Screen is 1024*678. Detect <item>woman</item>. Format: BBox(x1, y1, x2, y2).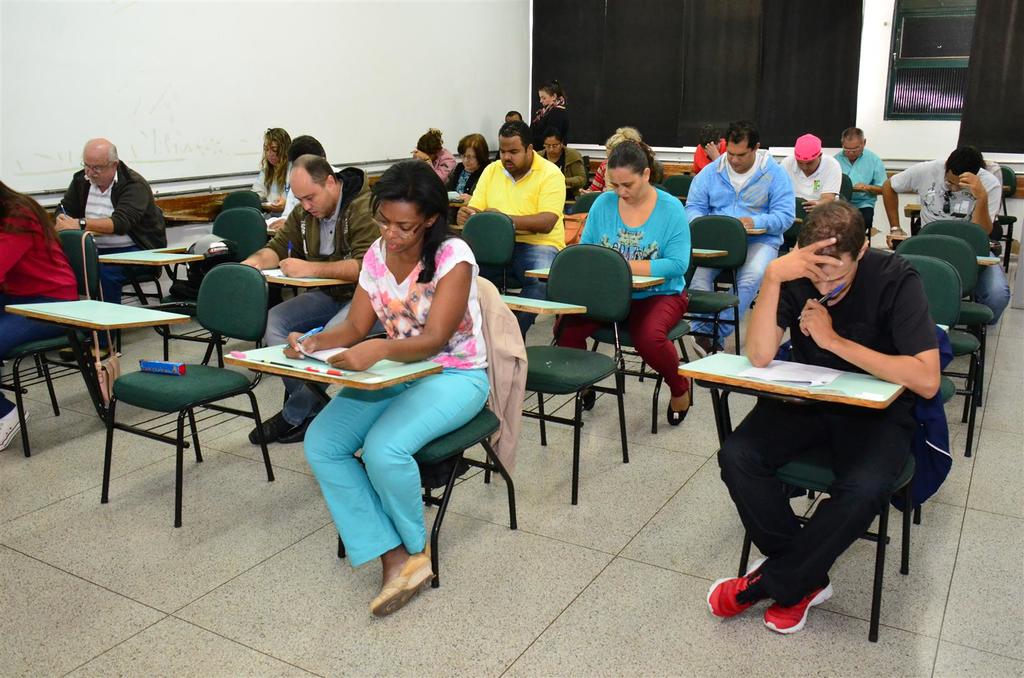
BBox(277, 154, 491, 616).
